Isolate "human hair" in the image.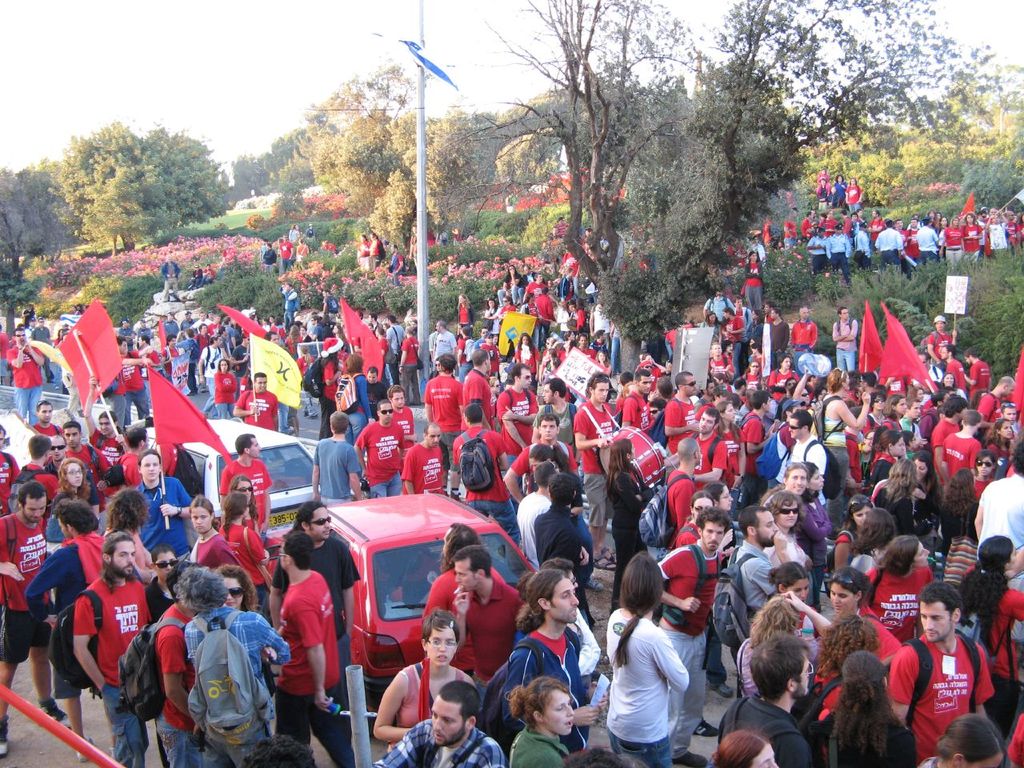
Isolated region: left=58, top=458, right=90, bottom=490.
